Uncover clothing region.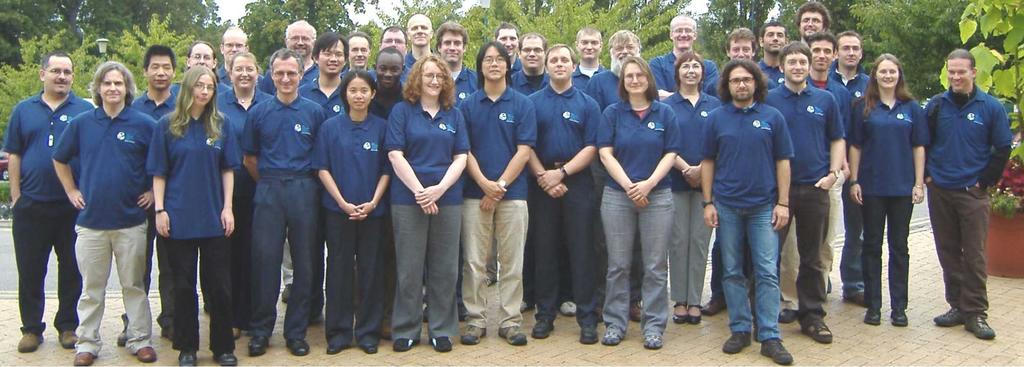
Uncovered: [x1=621, y1=96, x2=688, y2=322].
